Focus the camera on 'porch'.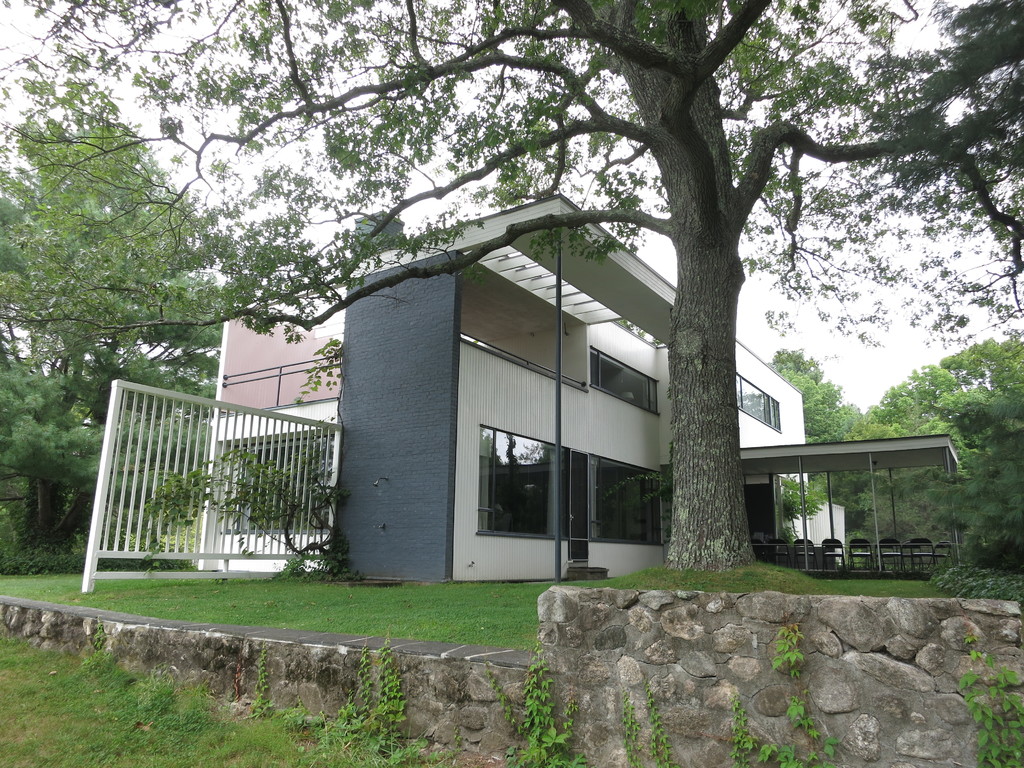
Focus region: BBox(754, 551, 964, 581).
